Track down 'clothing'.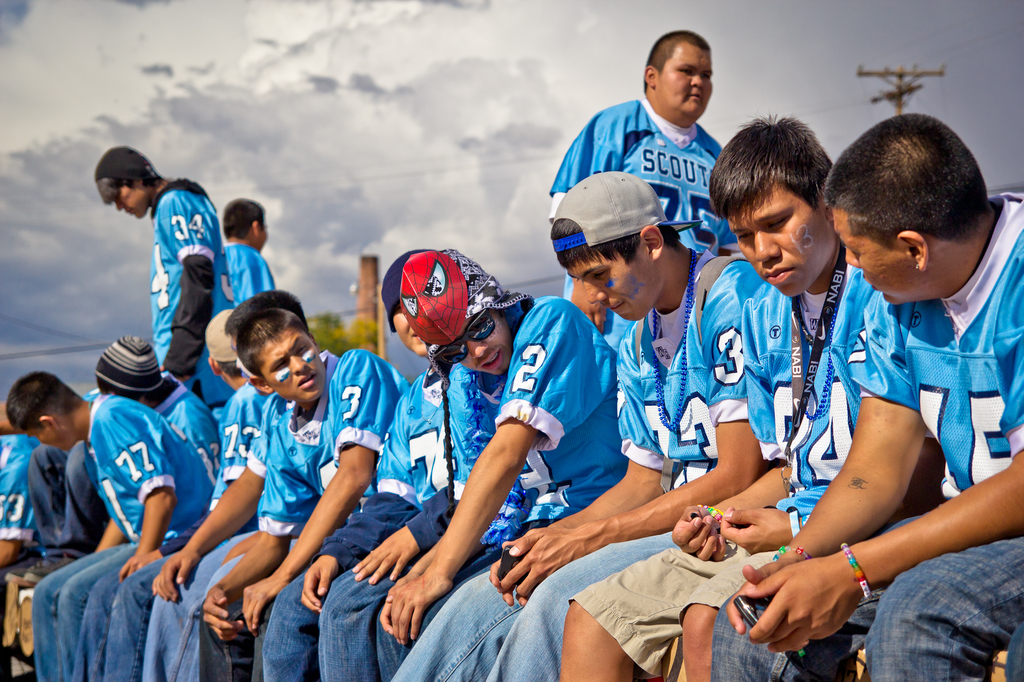
Tracked to <box>392,264,769,681</box>.
